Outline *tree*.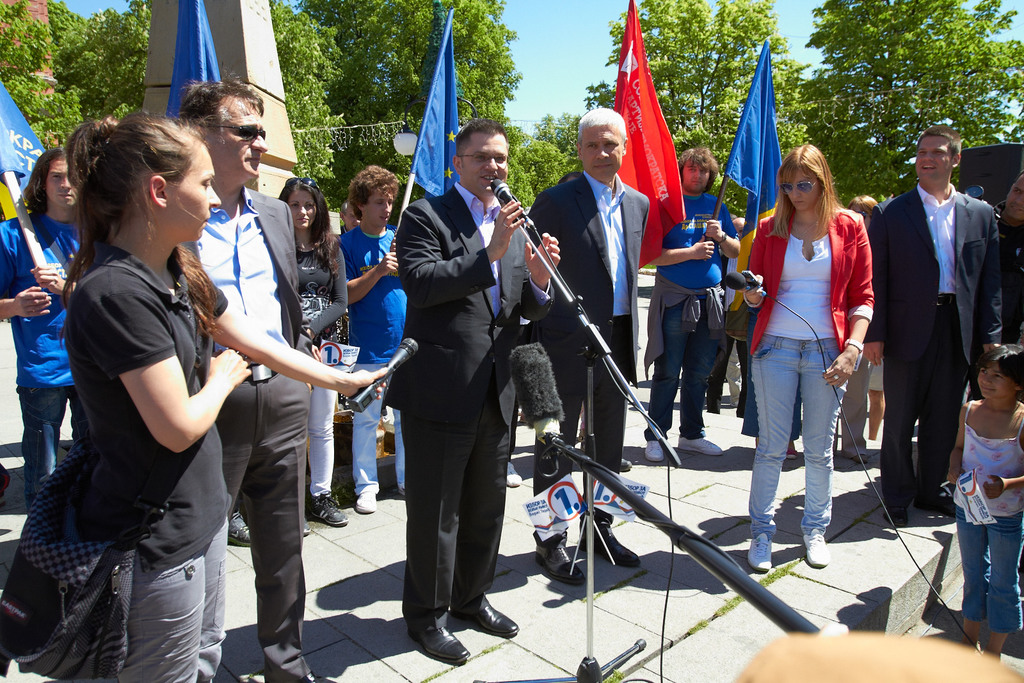
Outline: locate(533, 107, 569, 150).
